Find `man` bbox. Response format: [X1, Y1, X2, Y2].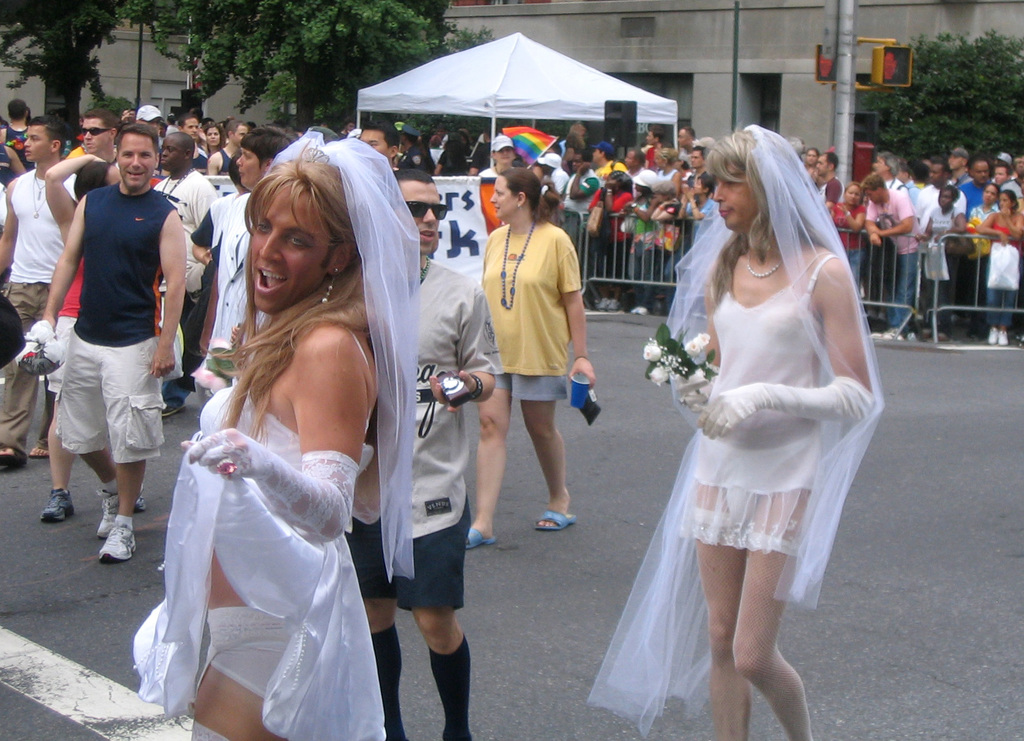
[0, 113, 79, 471].
